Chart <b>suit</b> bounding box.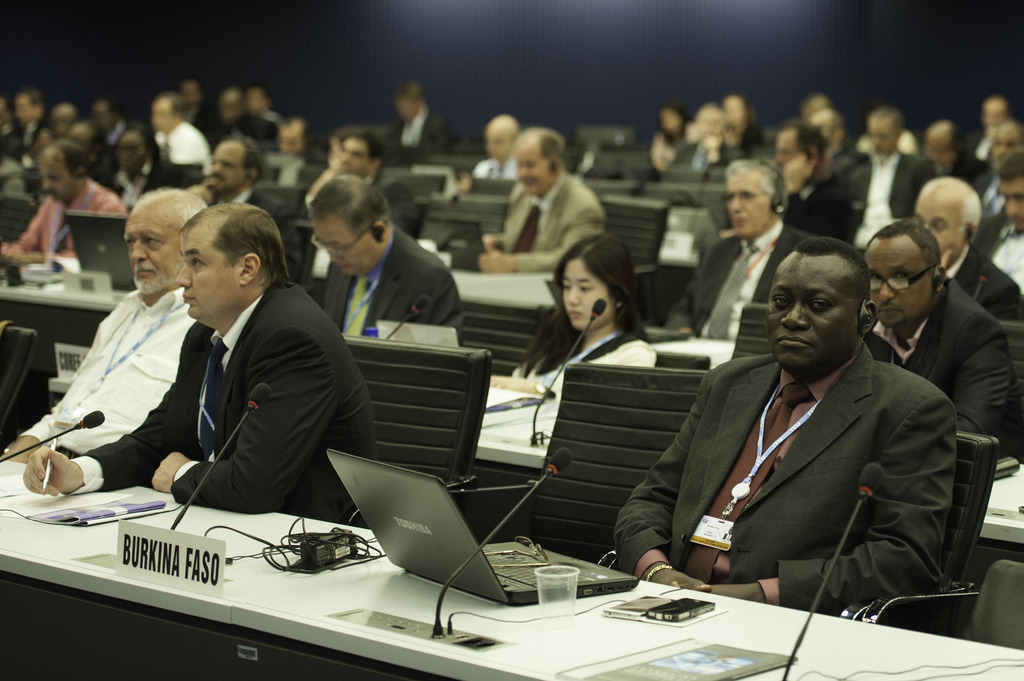
Charted: 977 212 1023 282.
